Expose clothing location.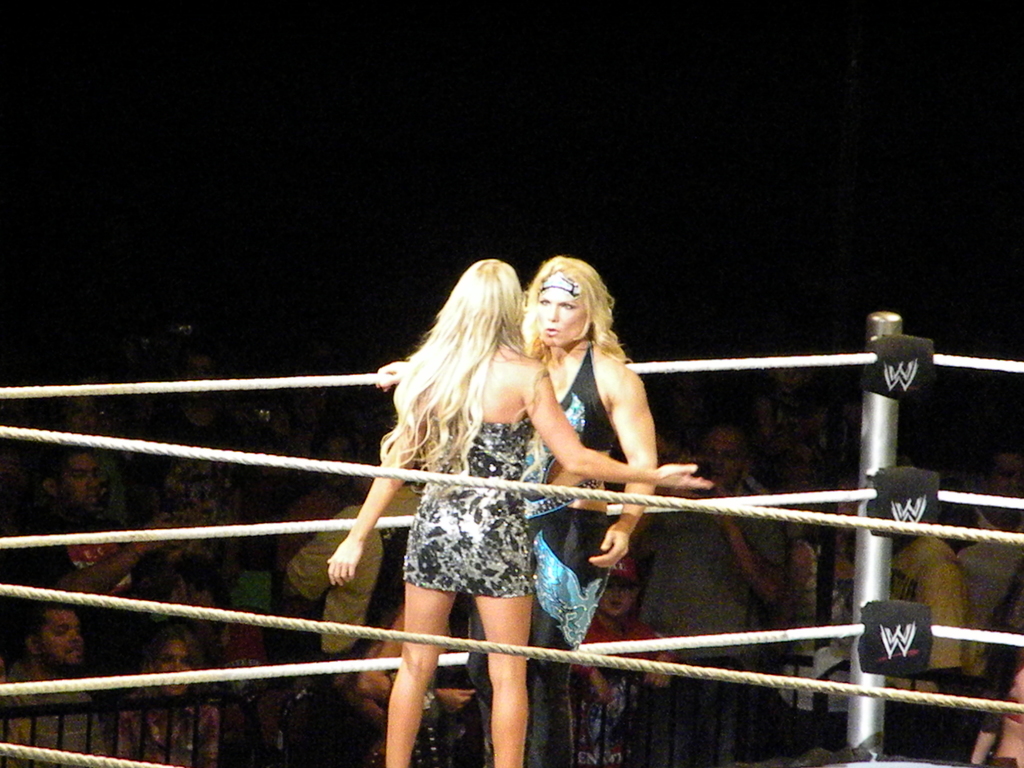
Exposed at <bbox>463, 338, 614, 765</bbox>.
